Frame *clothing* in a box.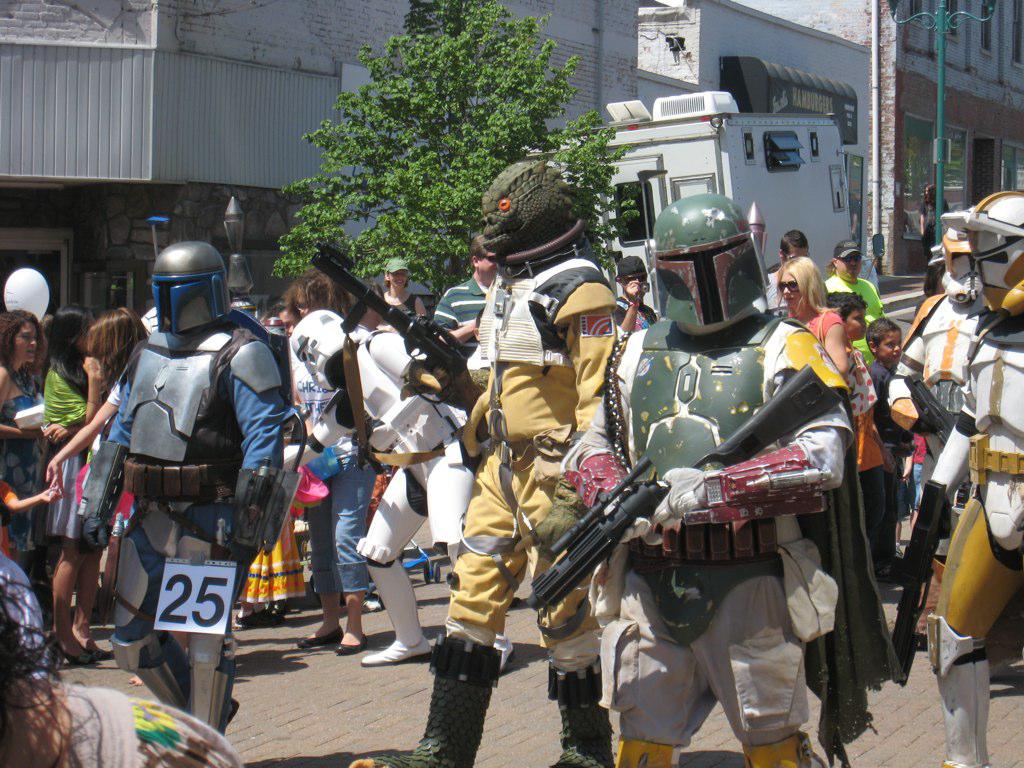
bbox=(339, 330, 474, 633).
